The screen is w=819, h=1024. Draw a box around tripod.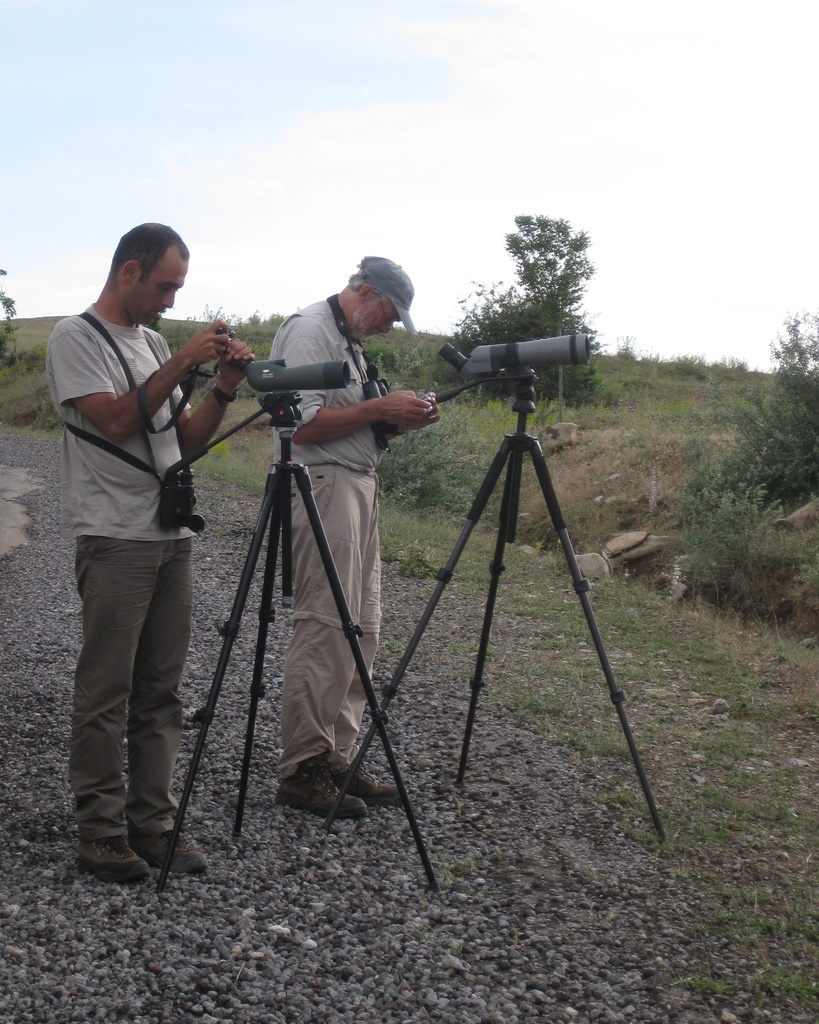
[left=319, top=376, right=662, bottom=837].
